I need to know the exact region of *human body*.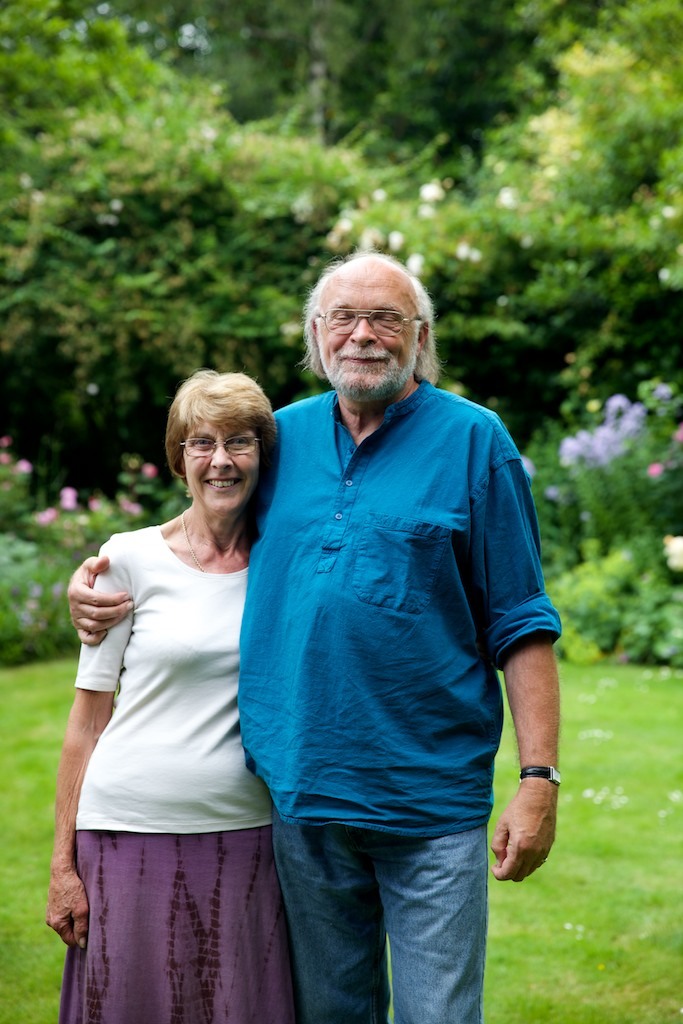
Region: 237:308:552:1020.
